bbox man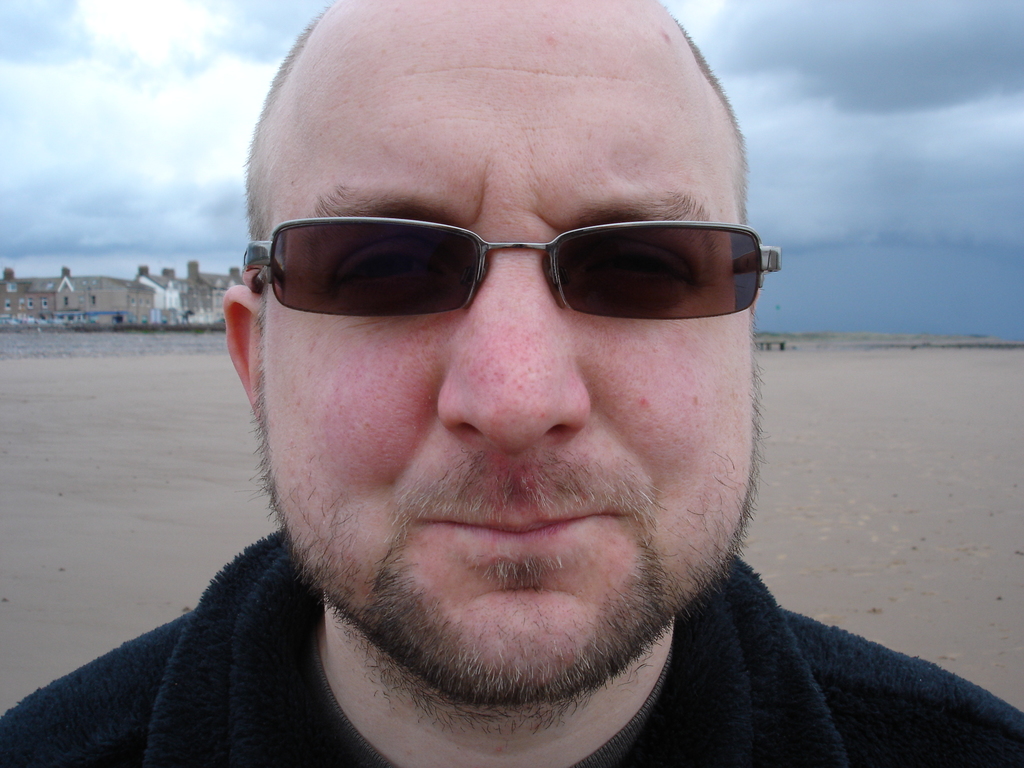
(0, 102, 1023, 767)
